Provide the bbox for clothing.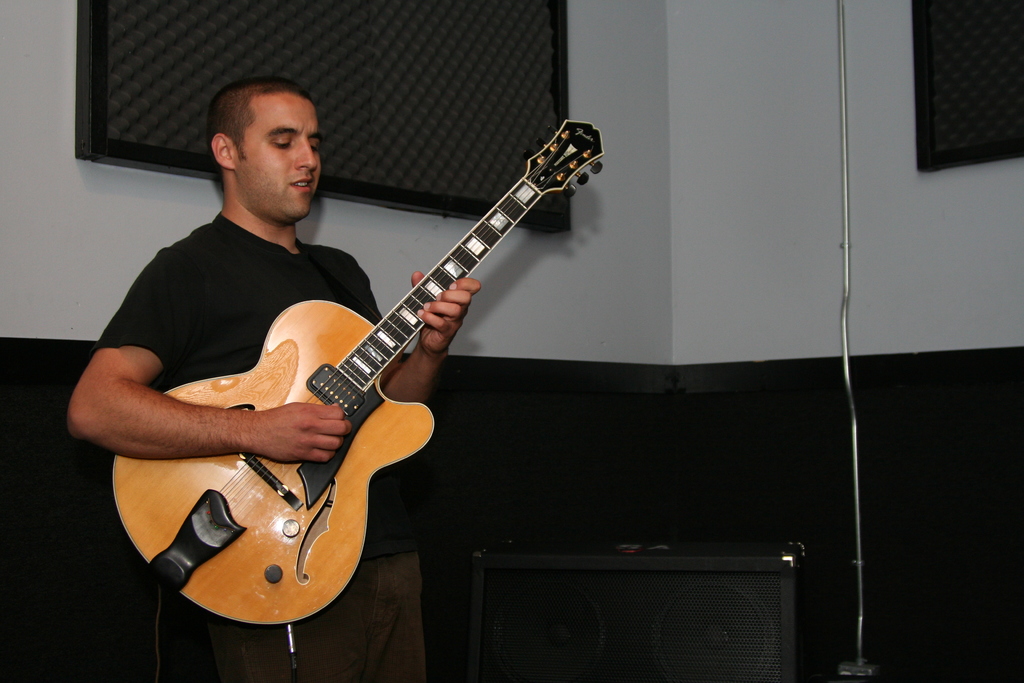
box(100, 214, 426, 682).
